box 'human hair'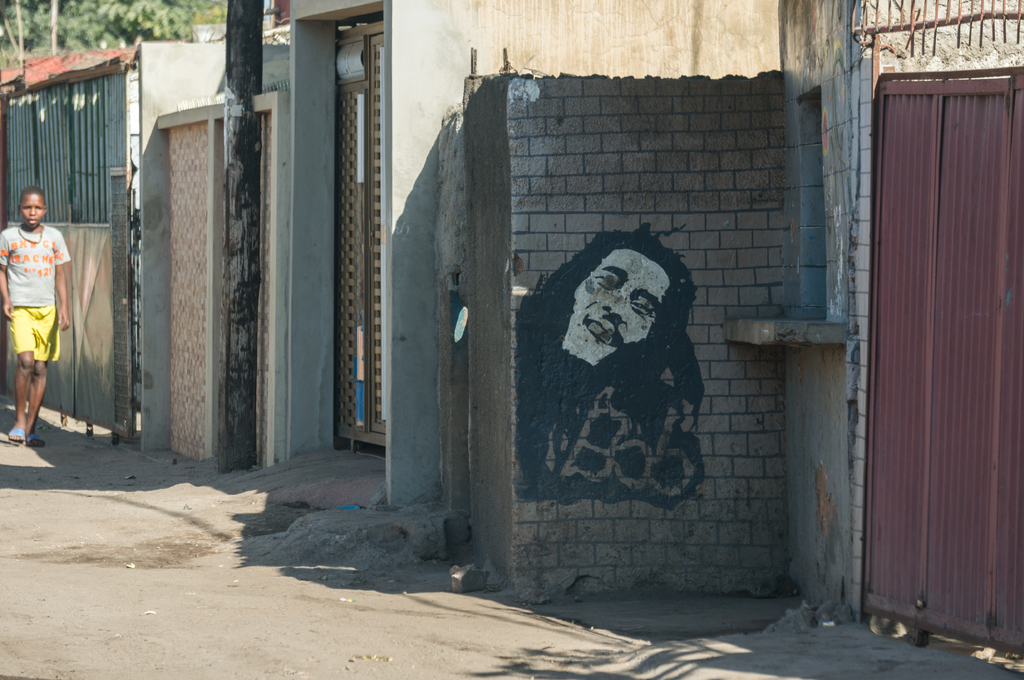
bbox=[563, 241, 694, 380]
